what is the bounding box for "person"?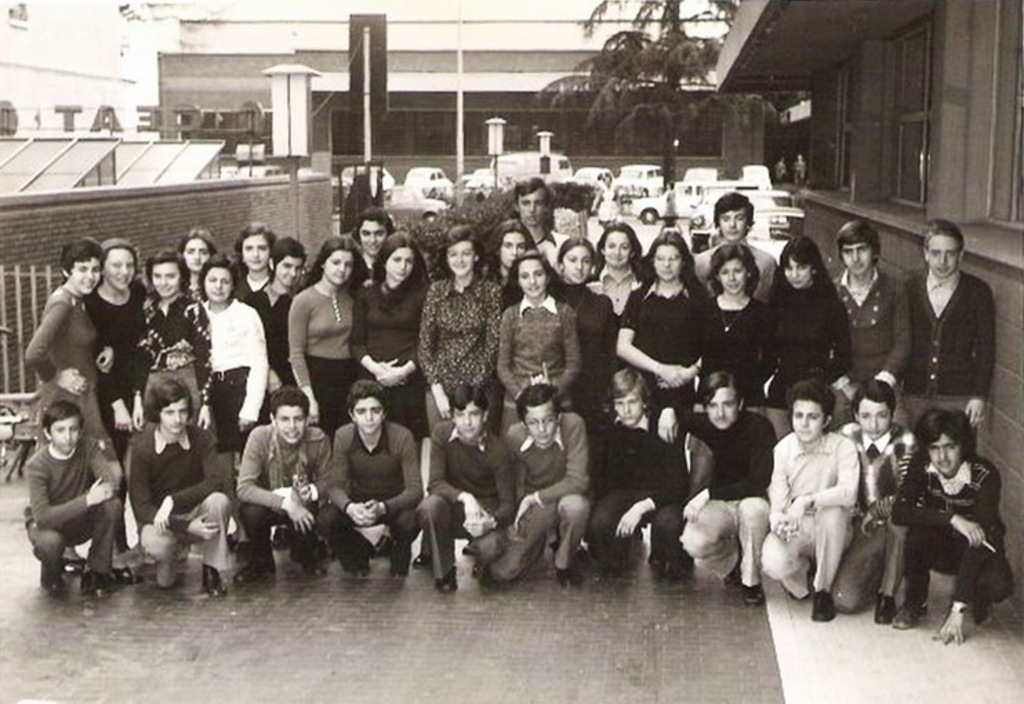
357:207:393:283.
